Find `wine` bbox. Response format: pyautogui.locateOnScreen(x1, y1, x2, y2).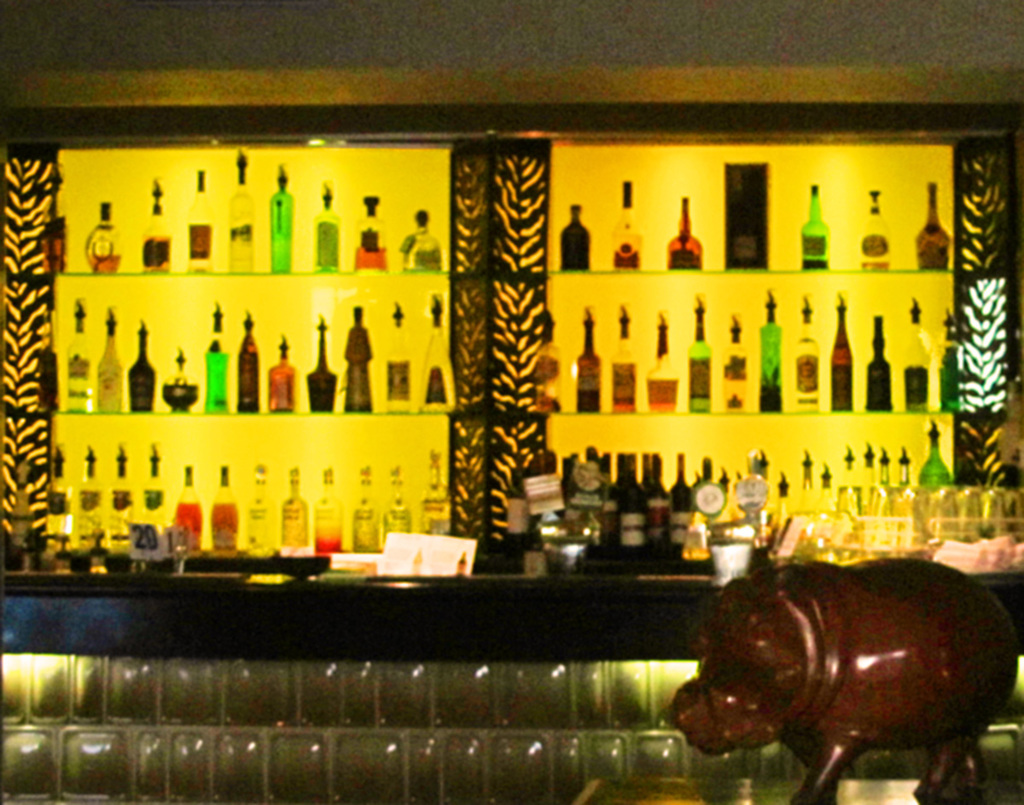
pyautogui.locateOnScreen(303, 460, 353, 555).
